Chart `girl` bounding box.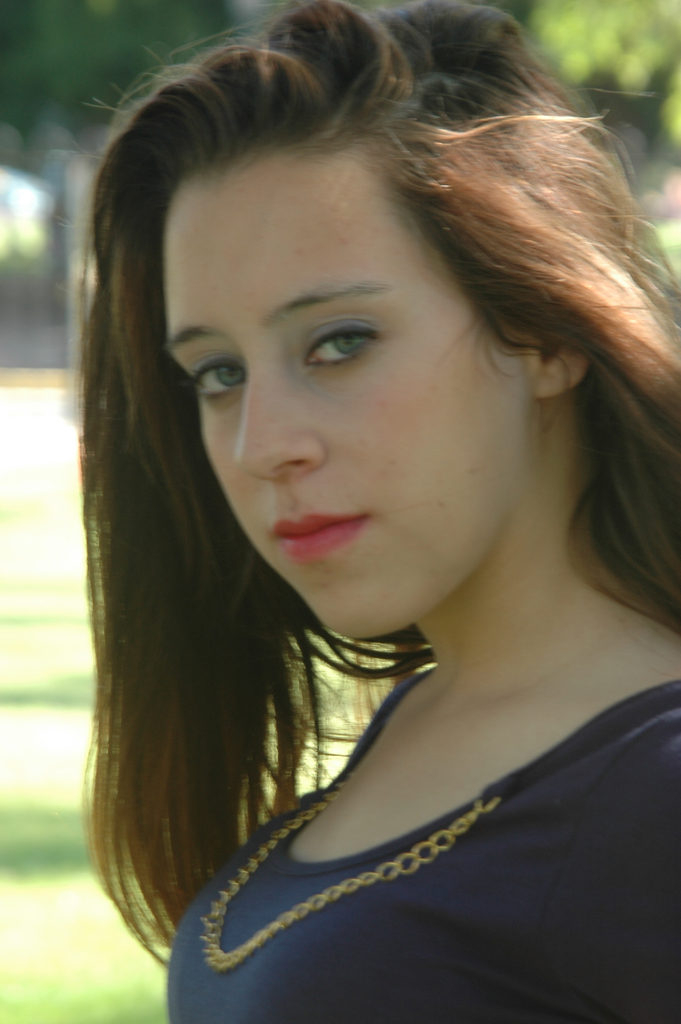
Charted: (49, 0, 680, 1023).
